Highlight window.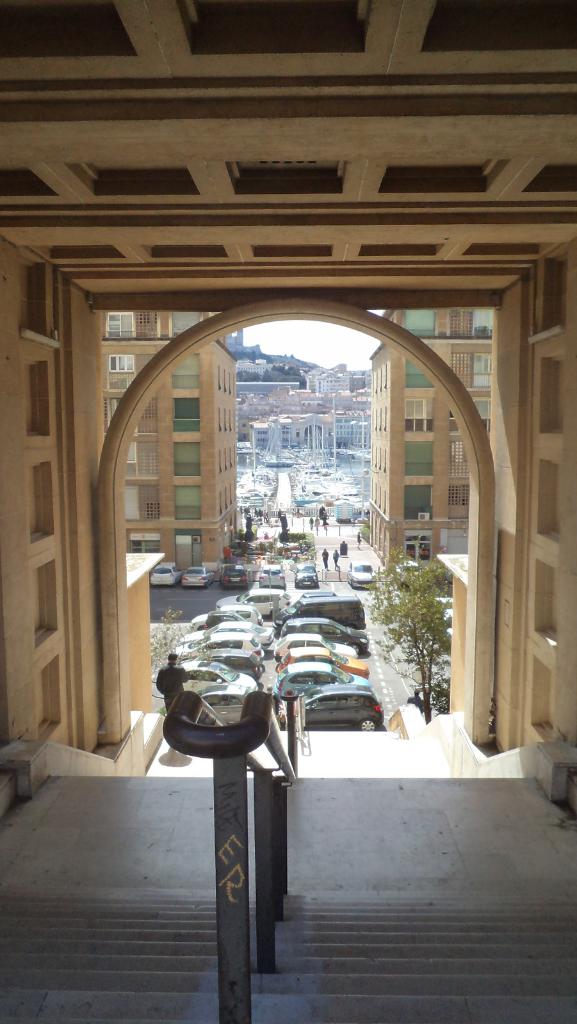
Highlighted region: <region>407, 438, 432, 473</region>.
